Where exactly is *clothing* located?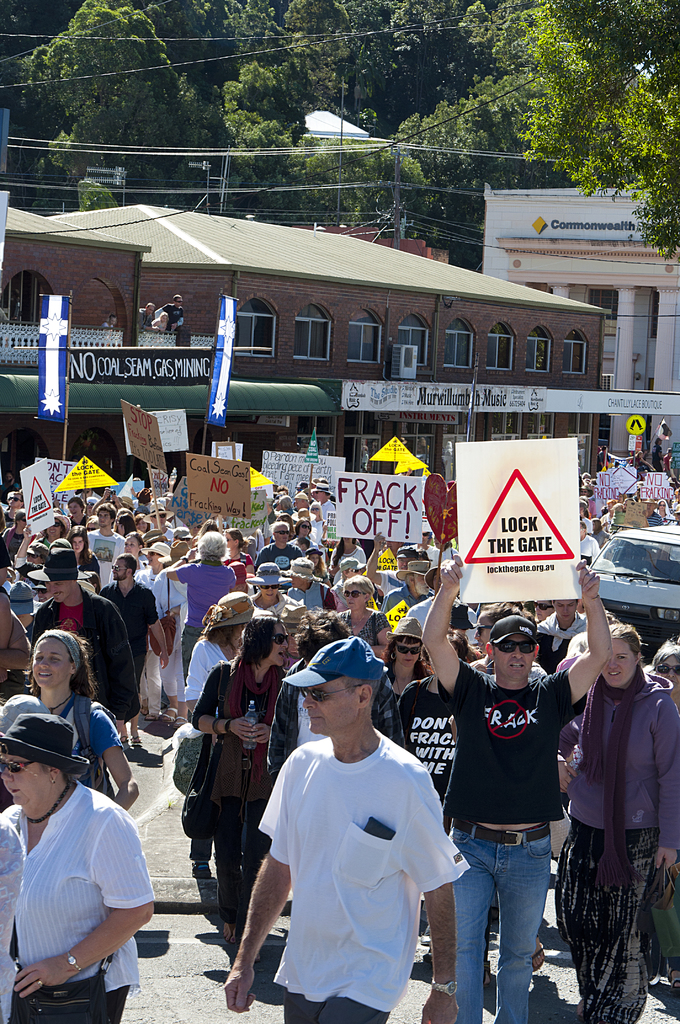
Its bounding box is {"left": 264, "top": 652, "right": 410, "bottom": 758}.
